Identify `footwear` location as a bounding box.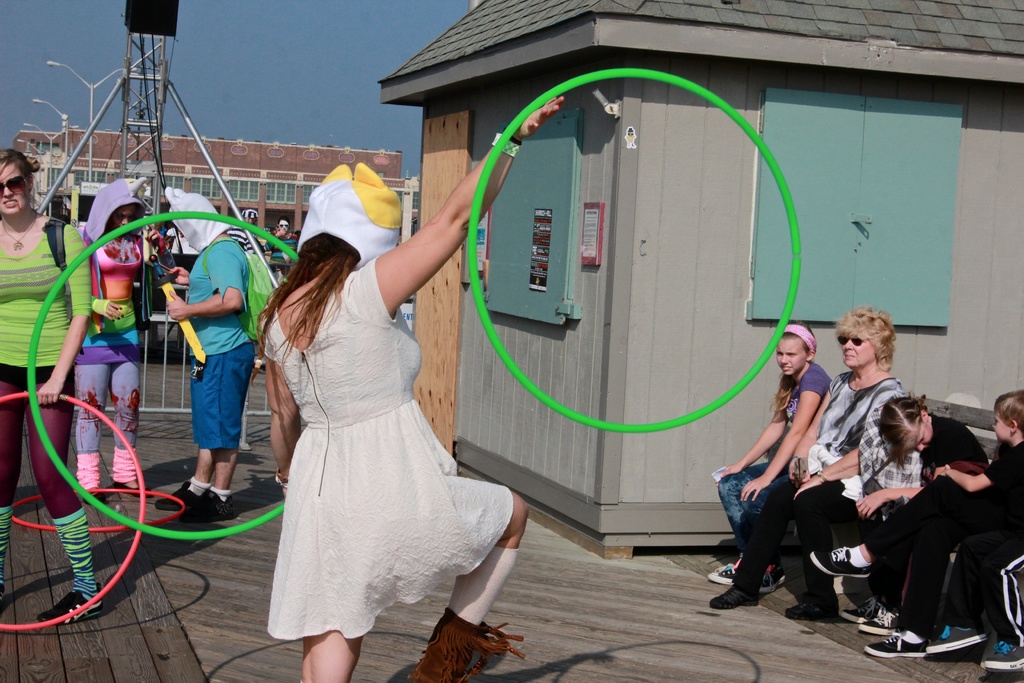
x1=860 y1=607 x2=900 y2=634.
